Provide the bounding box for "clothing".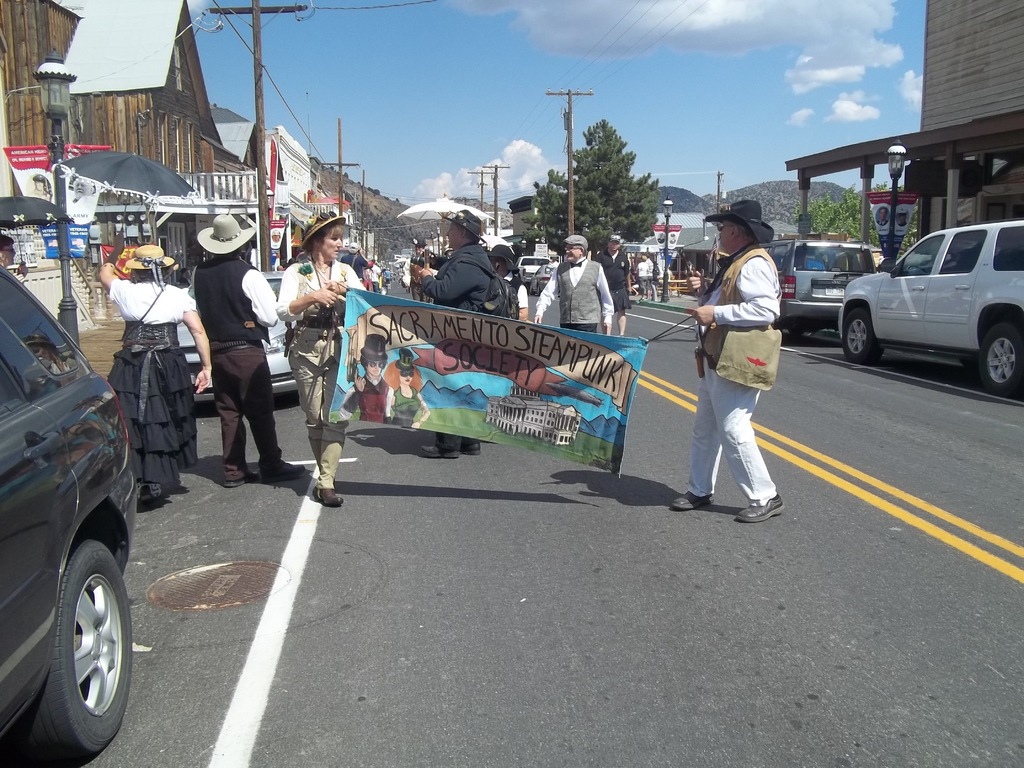
rect(385, 267, 388, 283).
